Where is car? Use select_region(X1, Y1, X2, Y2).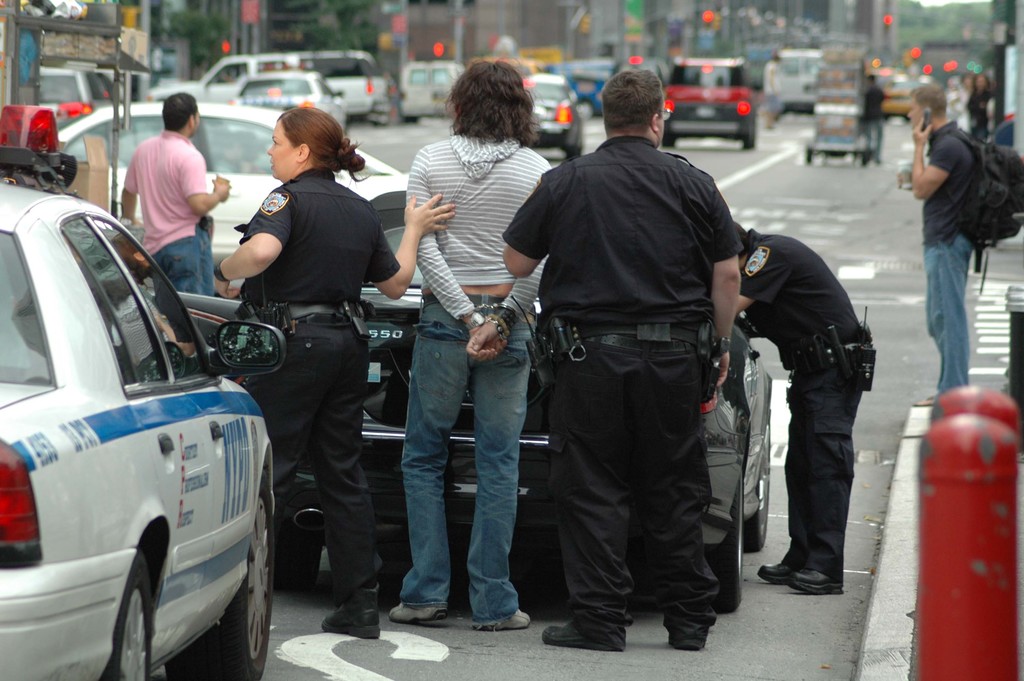
select_region(29, 94, 418, 284).
